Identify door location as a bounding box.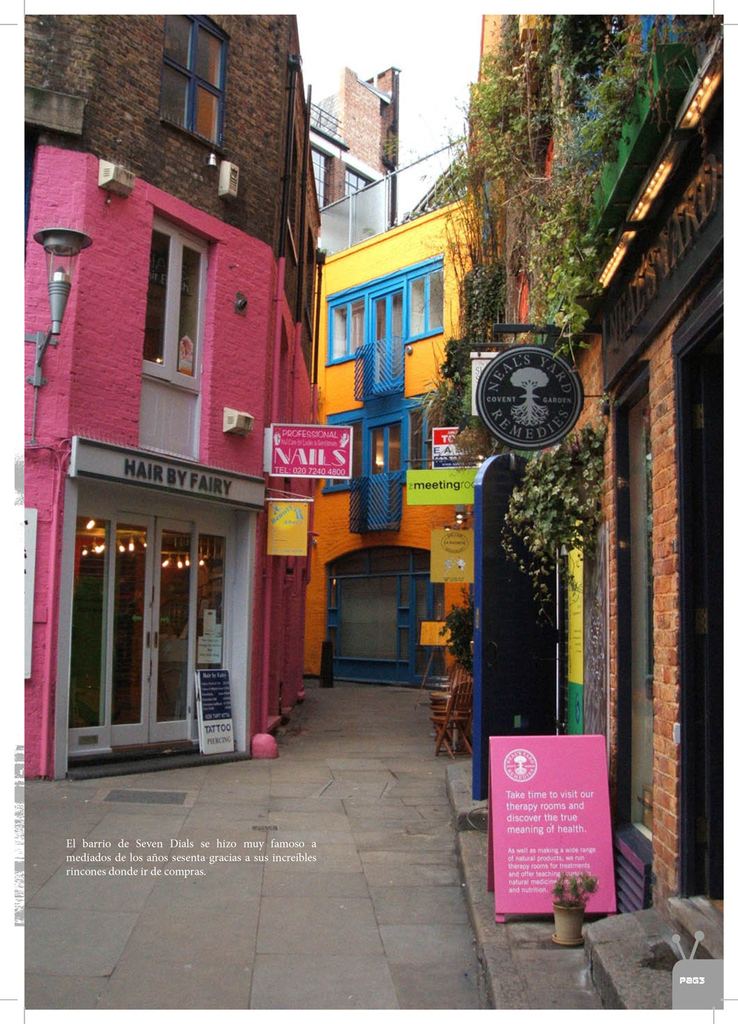
box=[465, 451, 563, 805].
